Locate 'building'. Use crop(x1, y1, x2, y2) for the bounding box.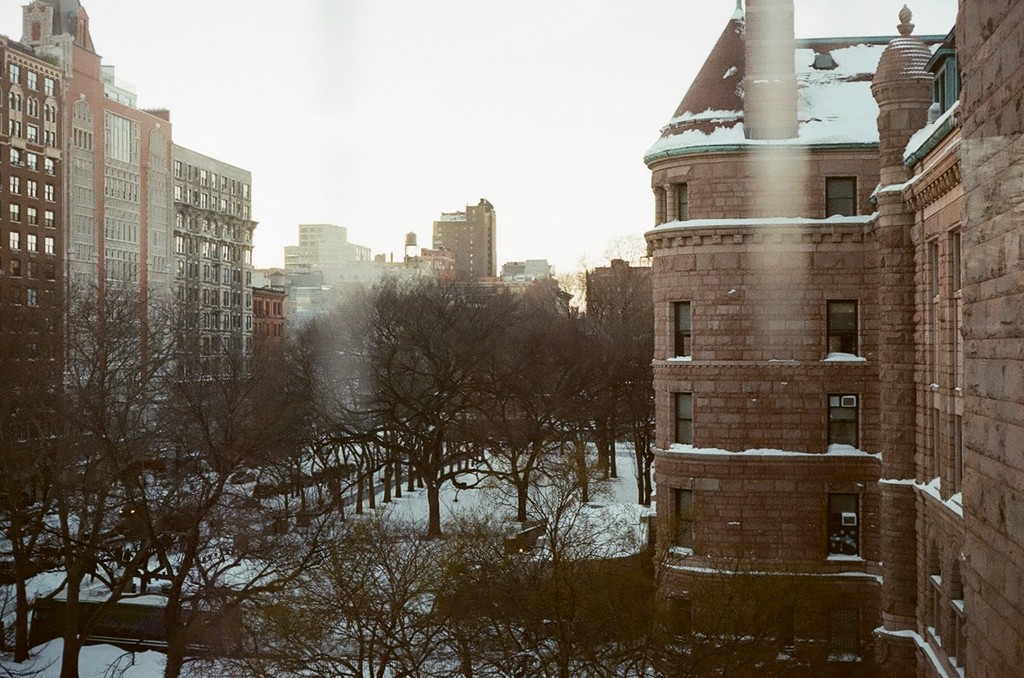
crop(436, 198, 497, 274).
